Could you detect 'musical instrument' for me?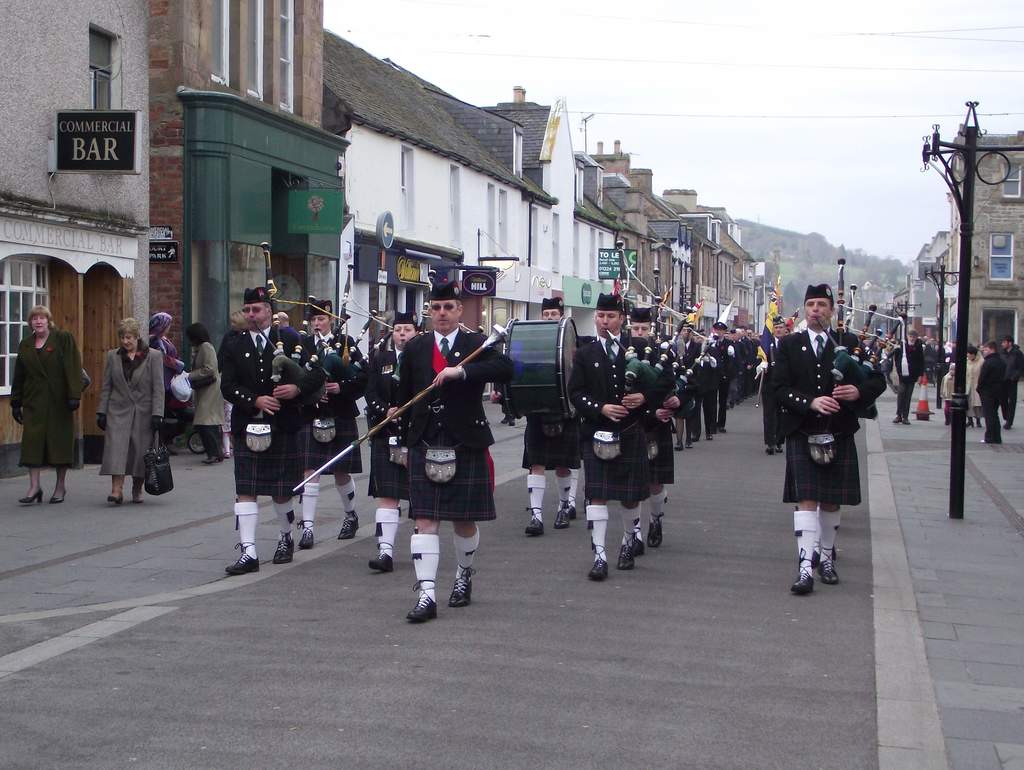
Detection result: box=[499, 316, 586, 427].
